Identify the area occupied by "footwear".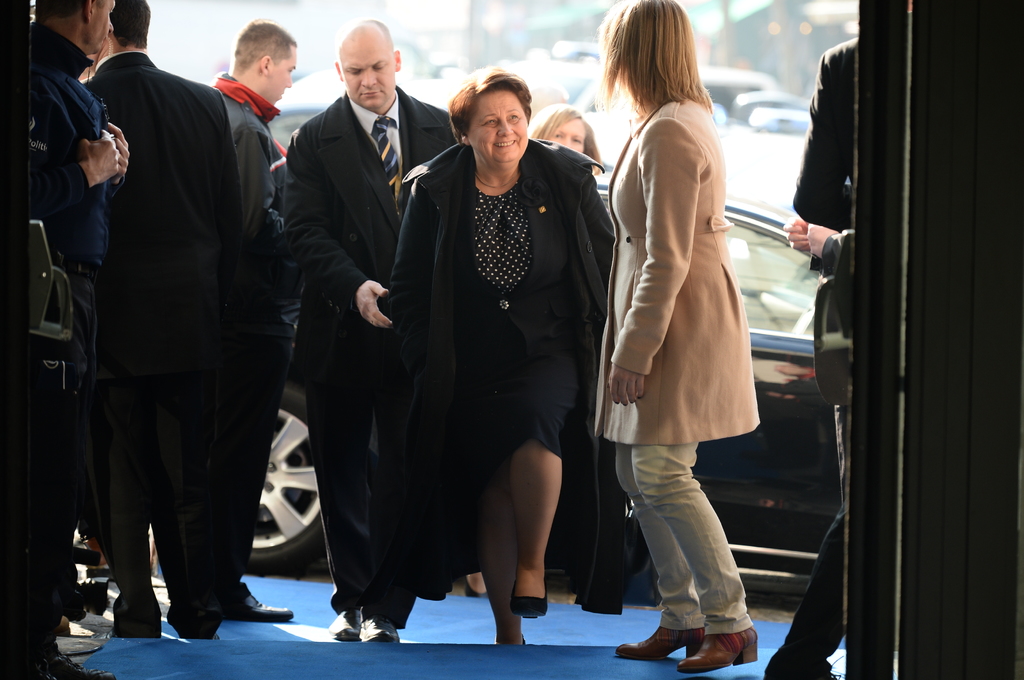
Area: select_region(643, 594, 747, 665).
